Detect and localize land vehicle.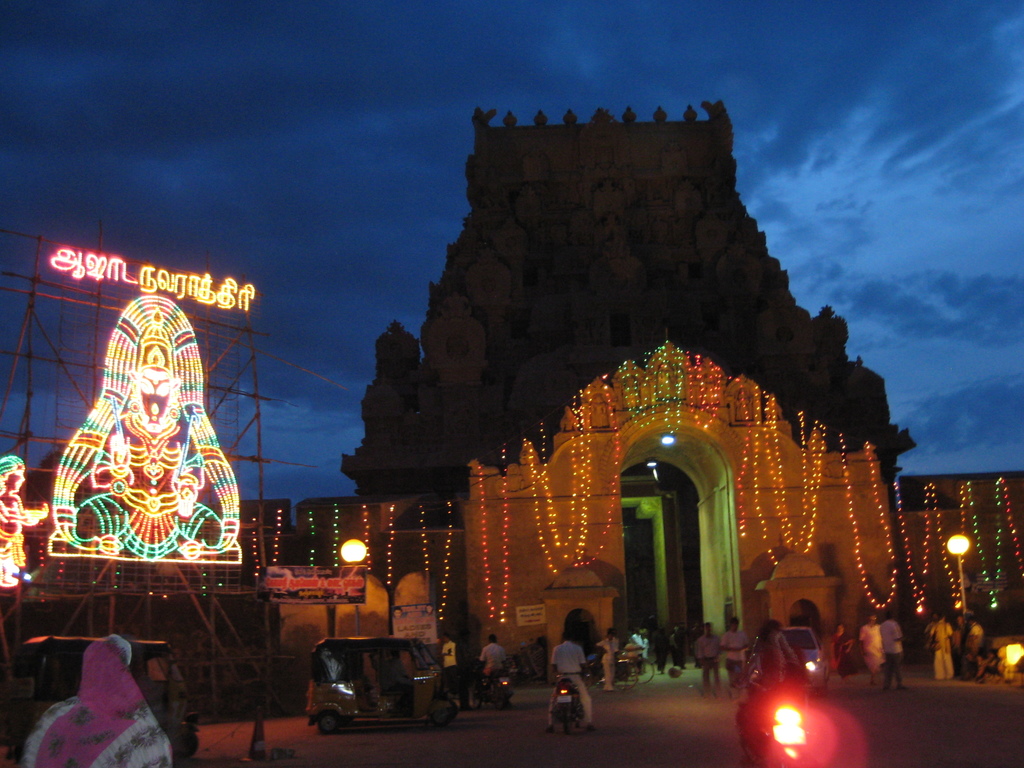
Localized at <bbox>746, 622, 829, 692</bbox>.
